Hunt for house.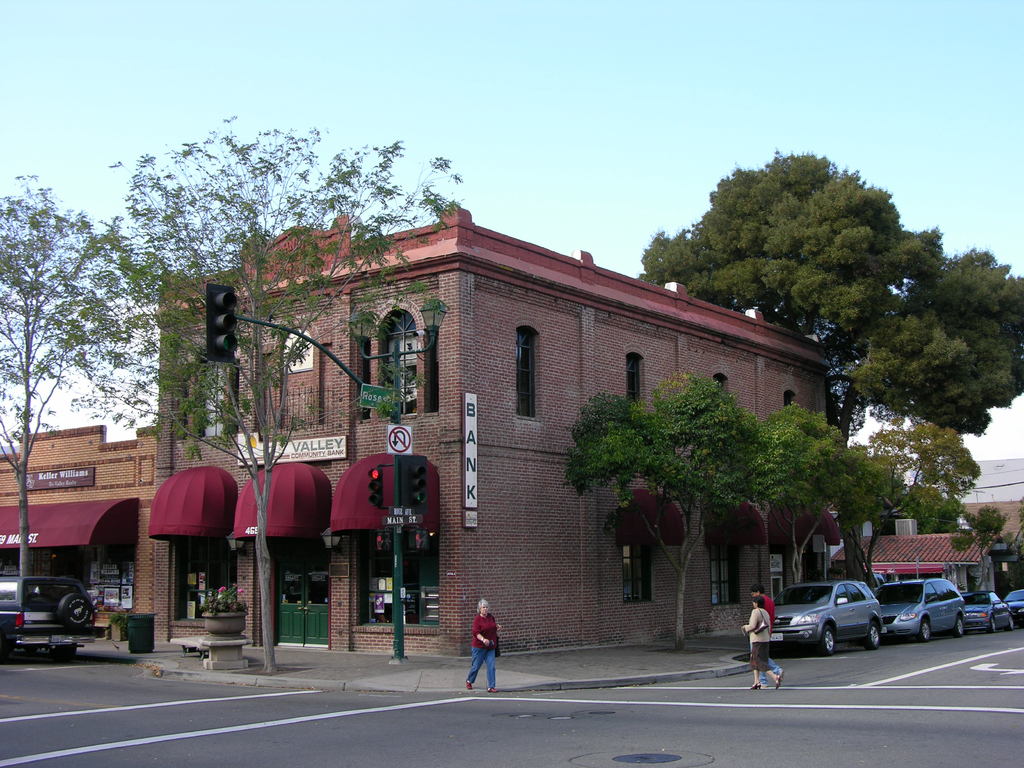
Hunted down at bbox(833, 515, 991, 588).
